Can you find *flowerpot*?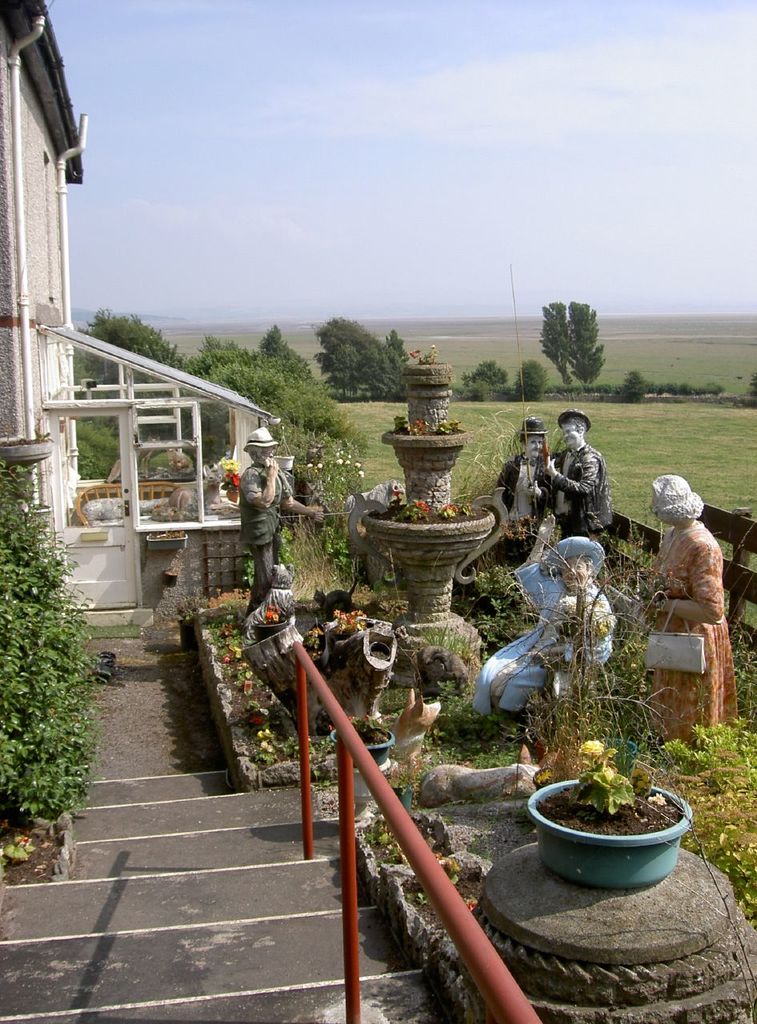
Yes, bounding box: 531:759:708:885.
